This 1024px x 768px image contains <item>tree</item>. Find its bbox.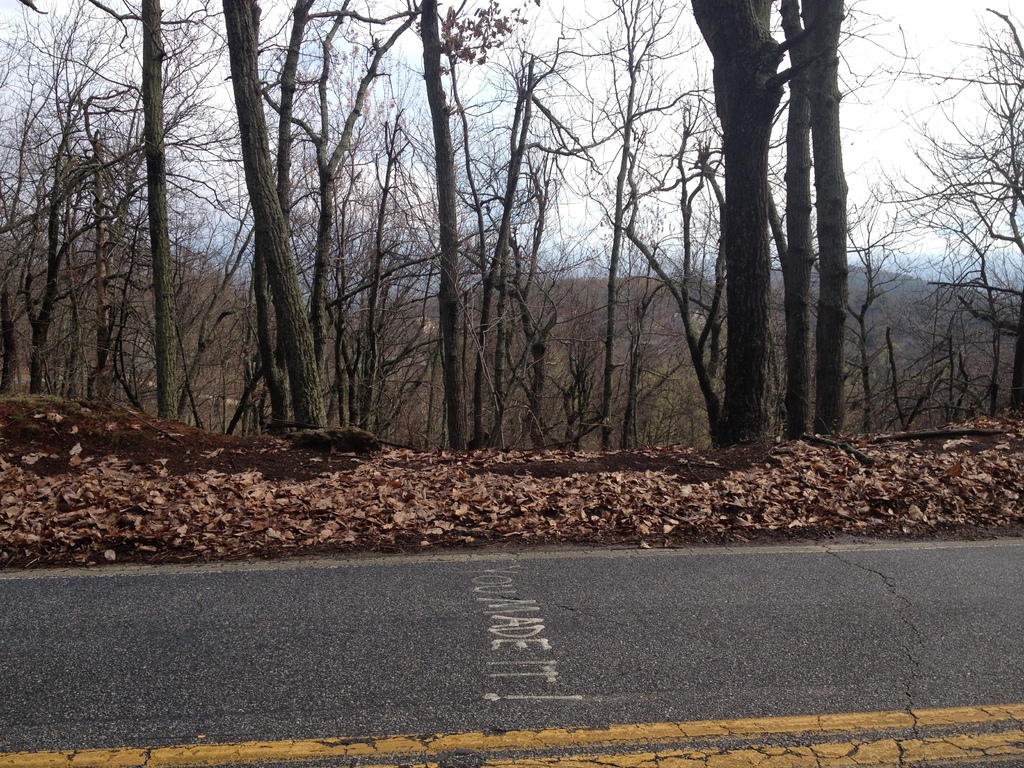
bbox=[774, 0, 810, 435].
